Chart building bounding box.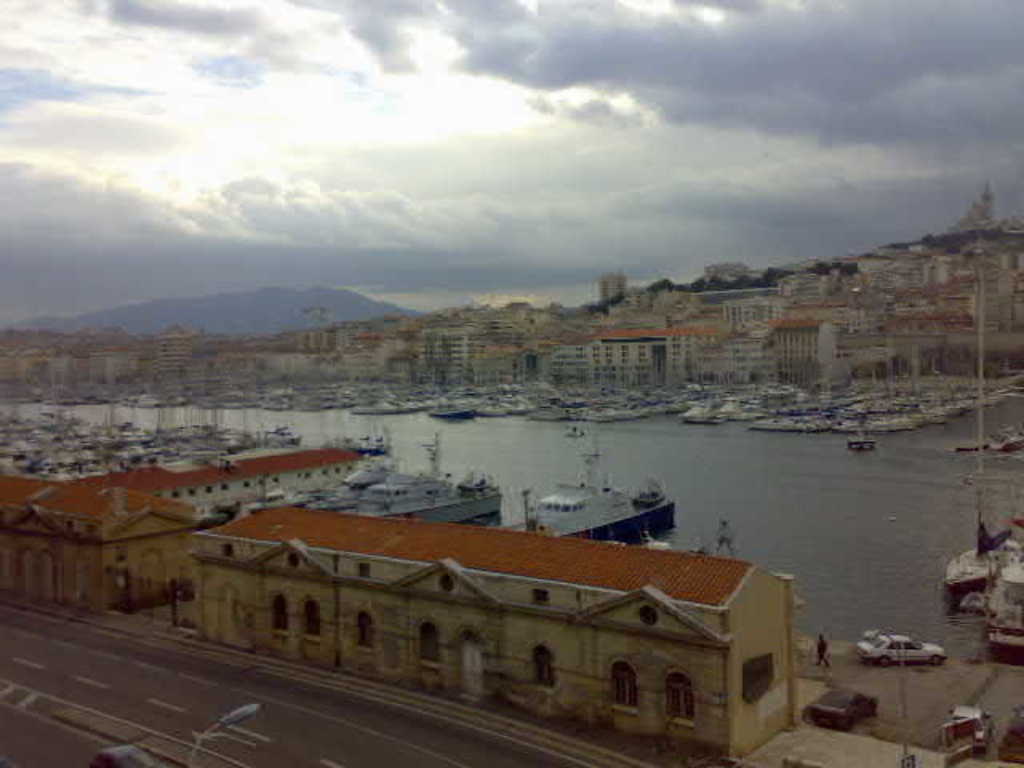
Charted: Rect(0, 466, 190, 608).
